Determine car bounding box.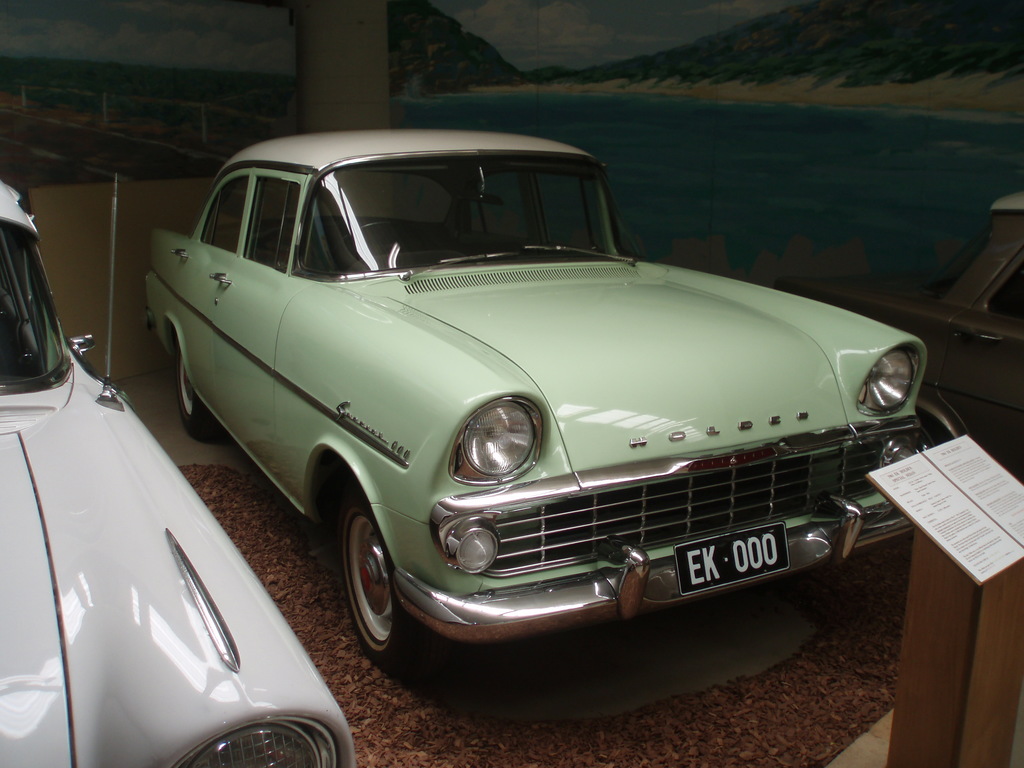
Determined: left=0, top=179, right=361, bottom=767.
